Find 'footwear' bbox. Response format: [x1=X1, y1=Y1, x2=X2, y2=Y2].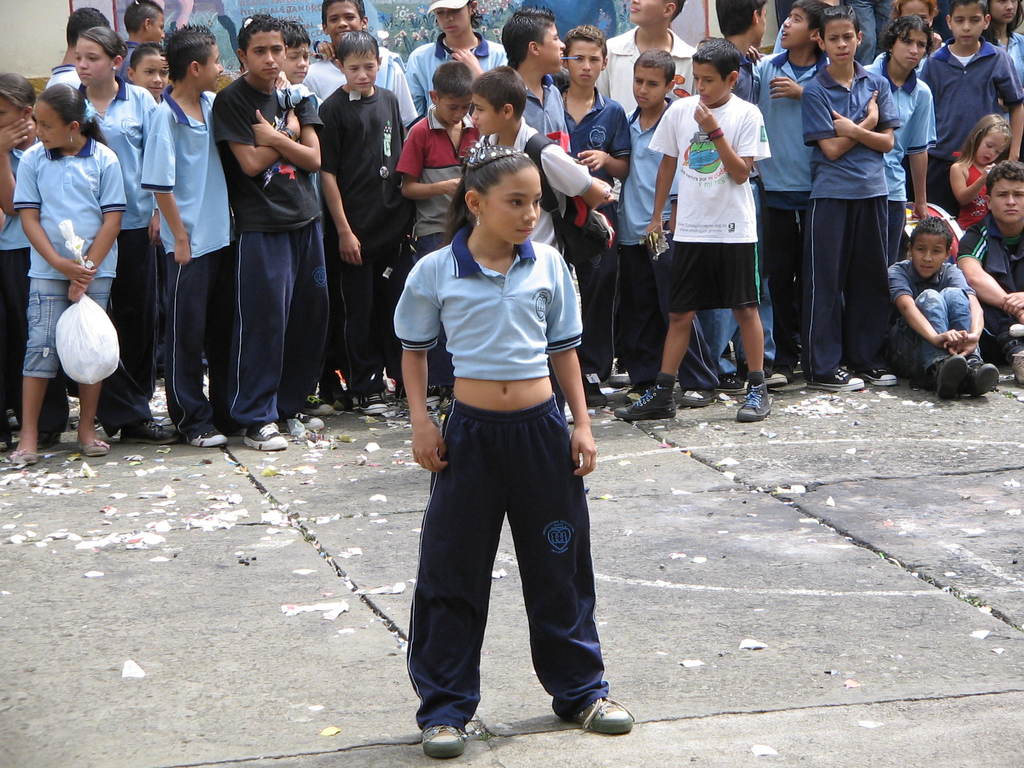
[x1=807, y1=365, x2=864, y2=388].
